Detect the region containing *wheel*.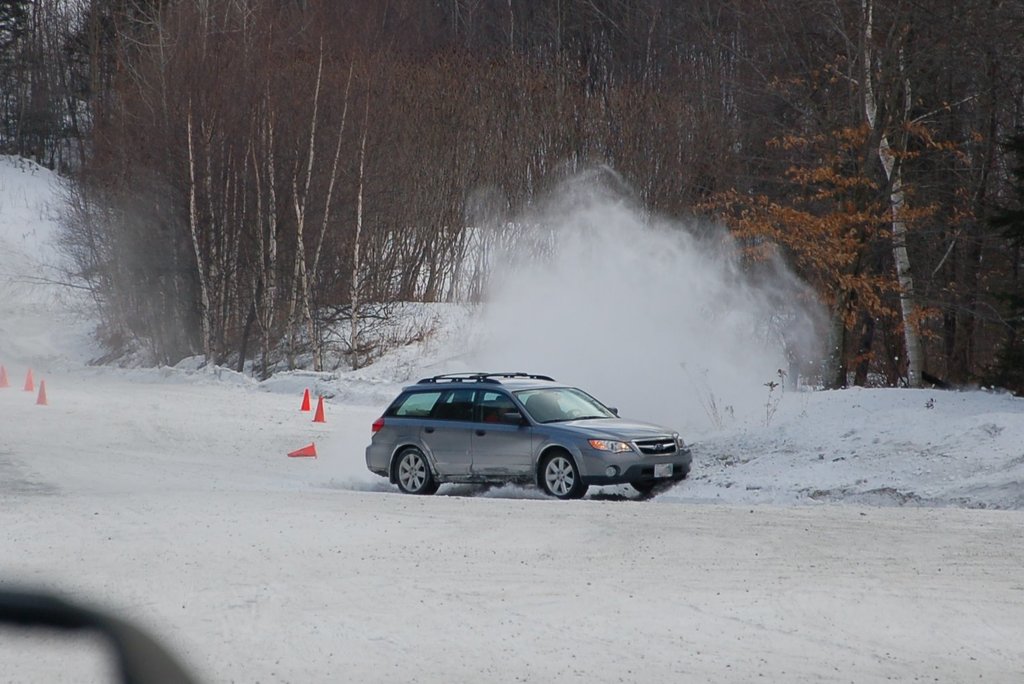
{"x1": 635, "y1": 480, "x2": 671, "y2": 503}.
